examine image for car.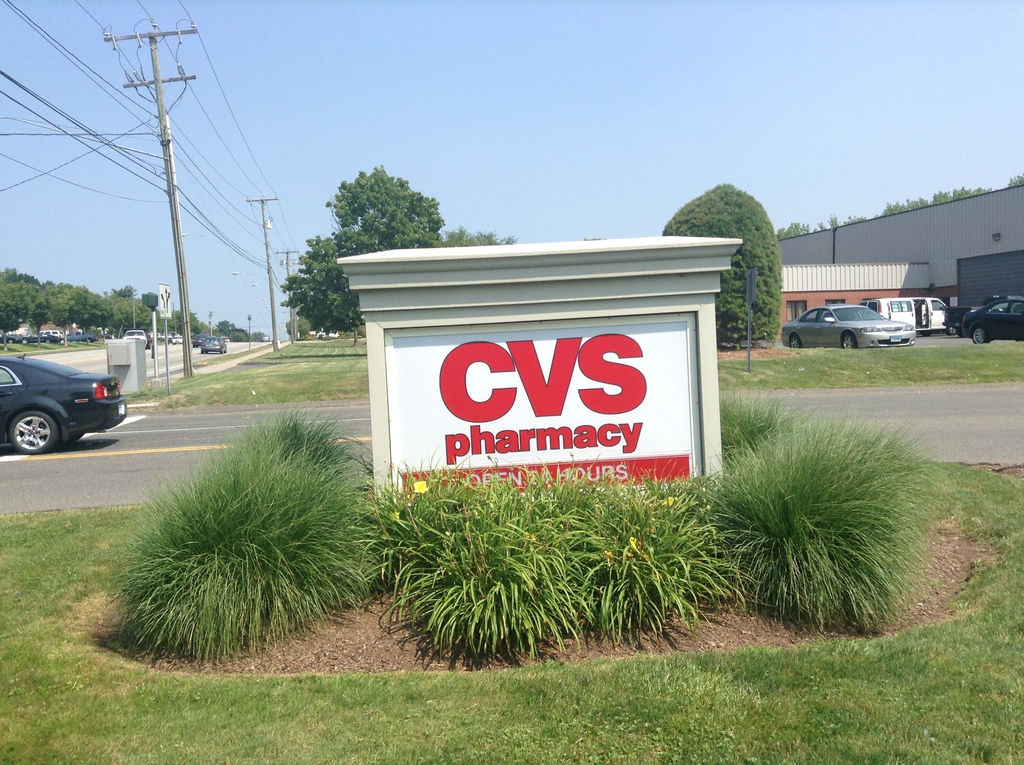
Examination result: rect(781, 302, 916, 351).
